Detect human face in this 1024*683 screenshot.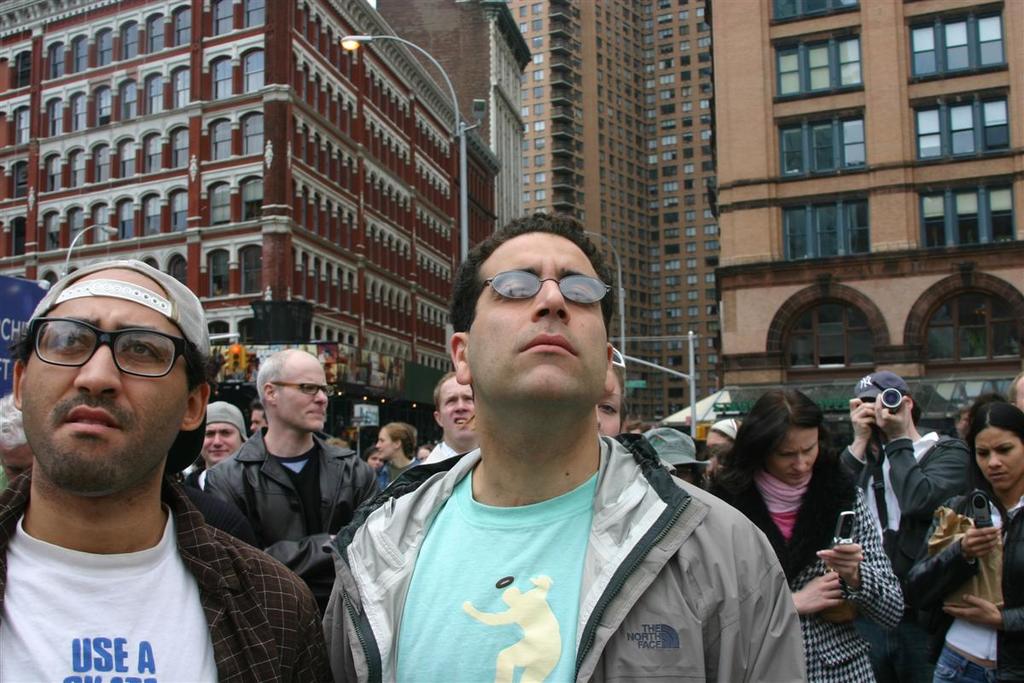
Detection: detection(0, 436, 32, 479).
